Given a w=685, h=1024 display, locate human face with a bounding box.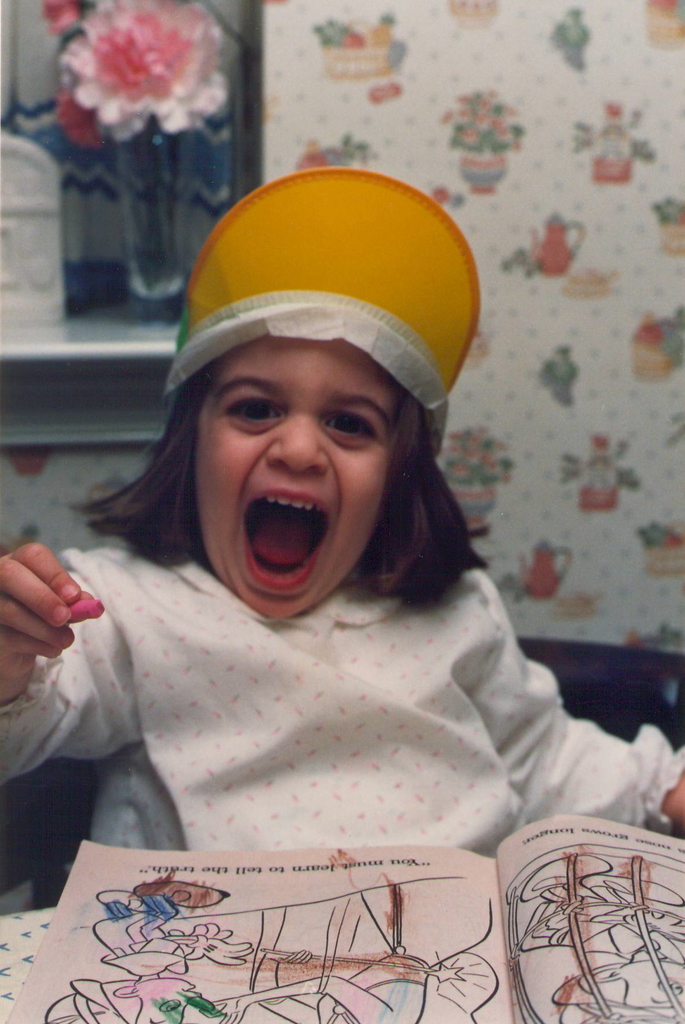
Located: {"left": 195, "top": 340, "right": 394, "bottom": 623}.
